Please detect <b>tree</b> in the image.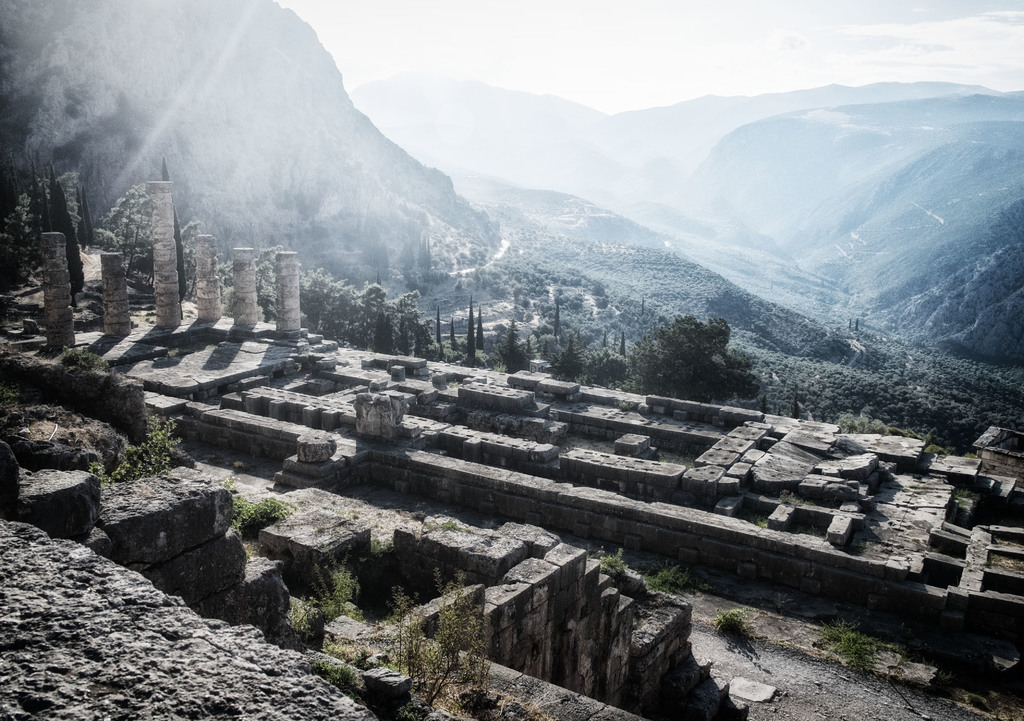
locate(435, 305, 442, 350).
